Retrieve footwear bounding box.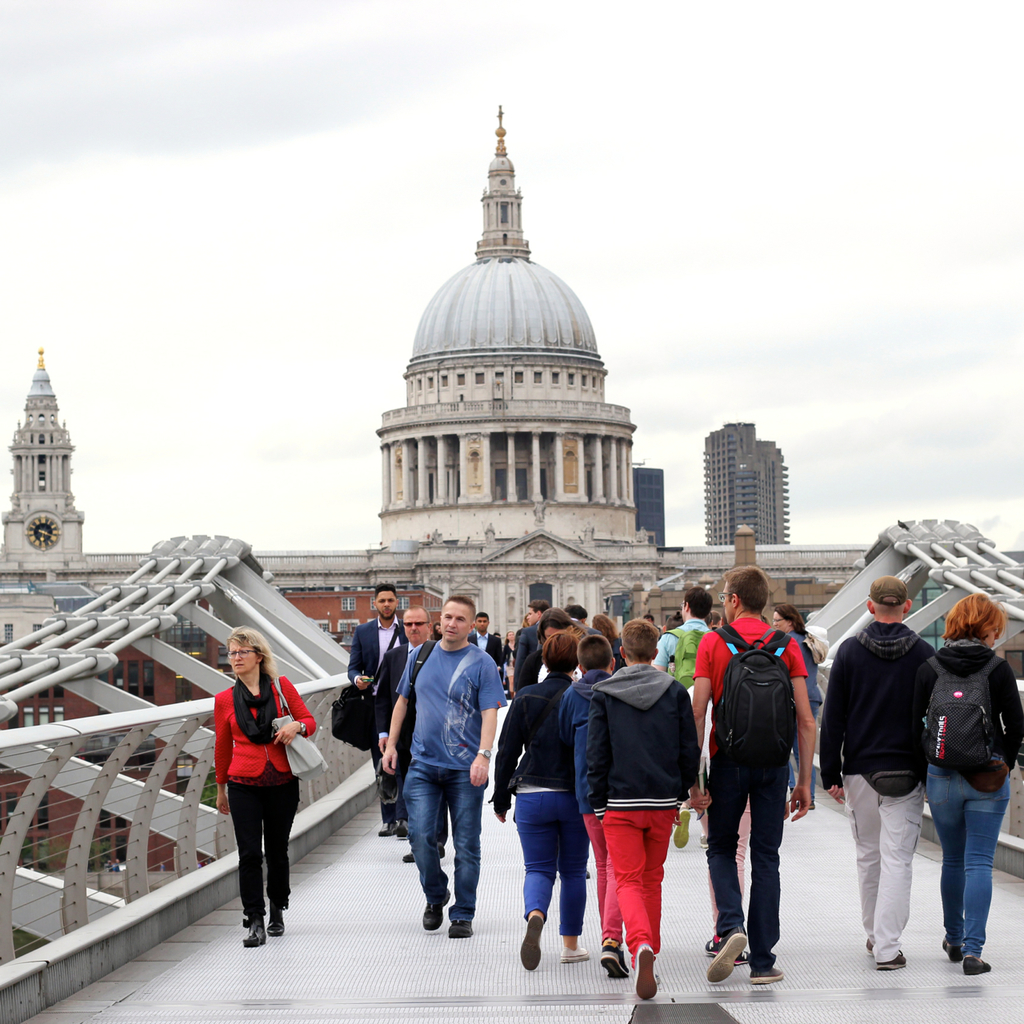
Bounding box: box=[958, 950, 989, 977].
